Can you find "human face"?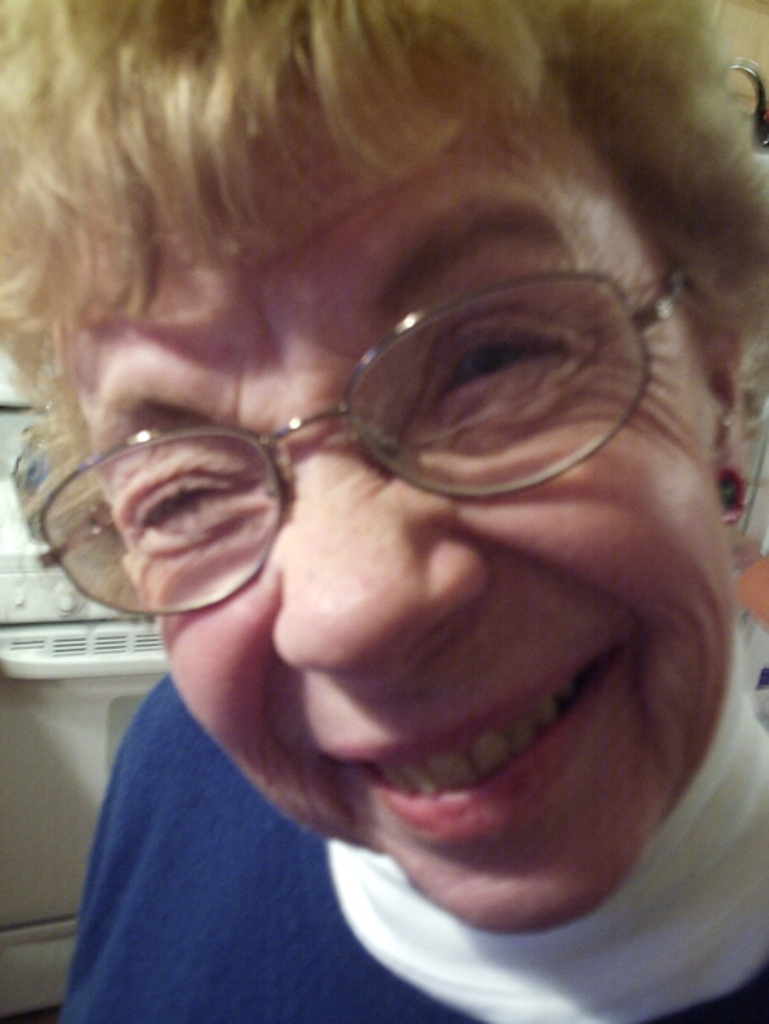
Yes, bounding box: detection(54, 42, 743, 938).
